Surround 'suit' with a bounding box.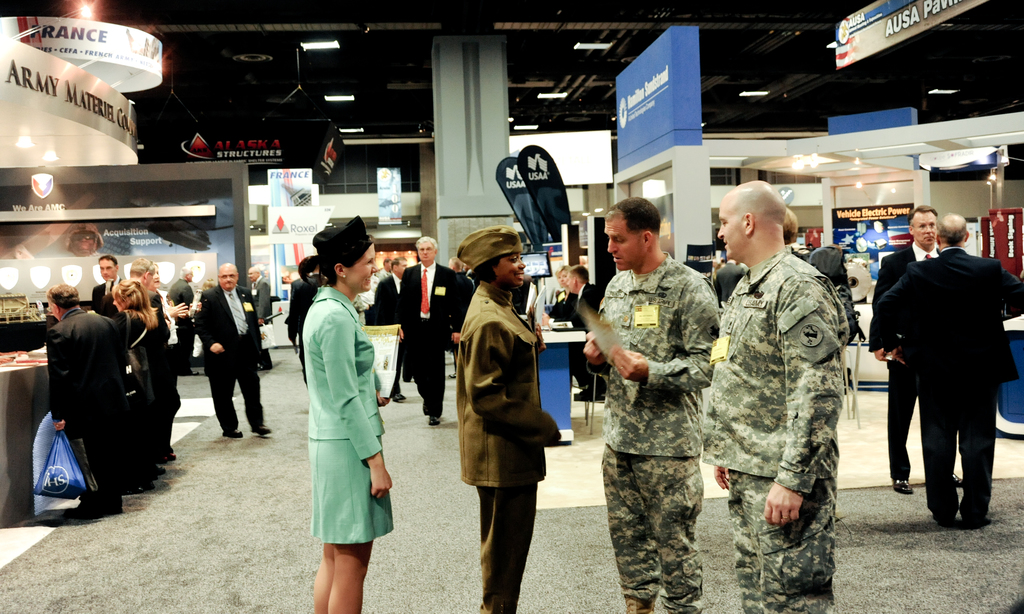
left=111, top=314, right=171, bottom=440.
